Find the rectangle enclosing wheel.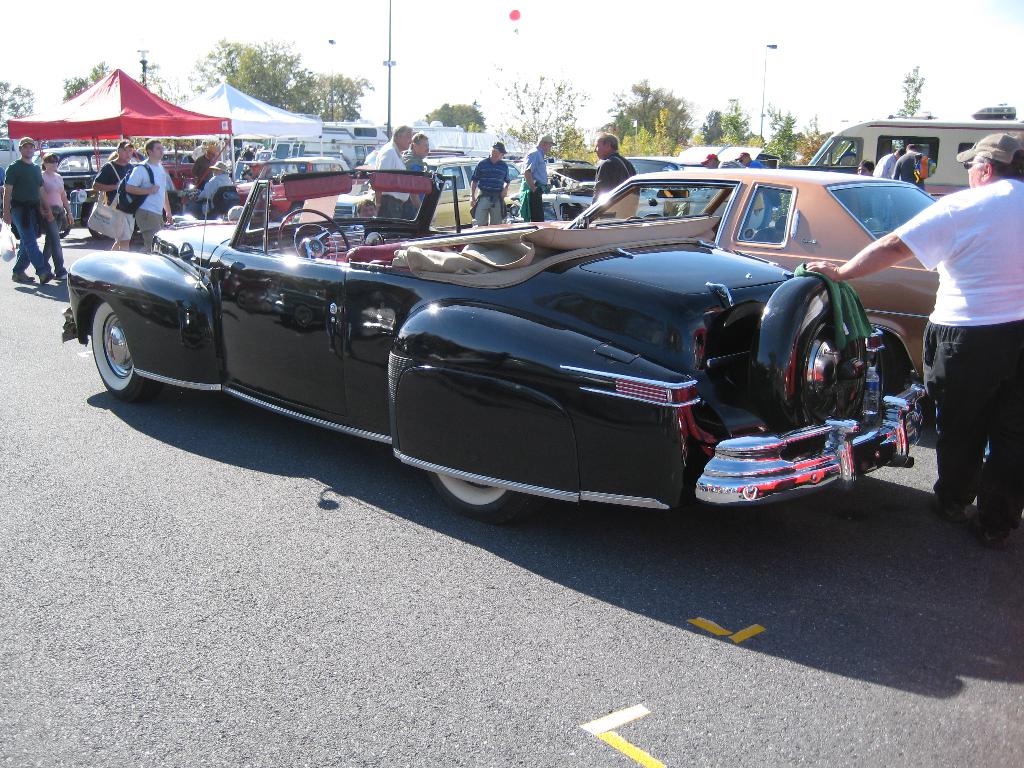
282 207 352 259.
